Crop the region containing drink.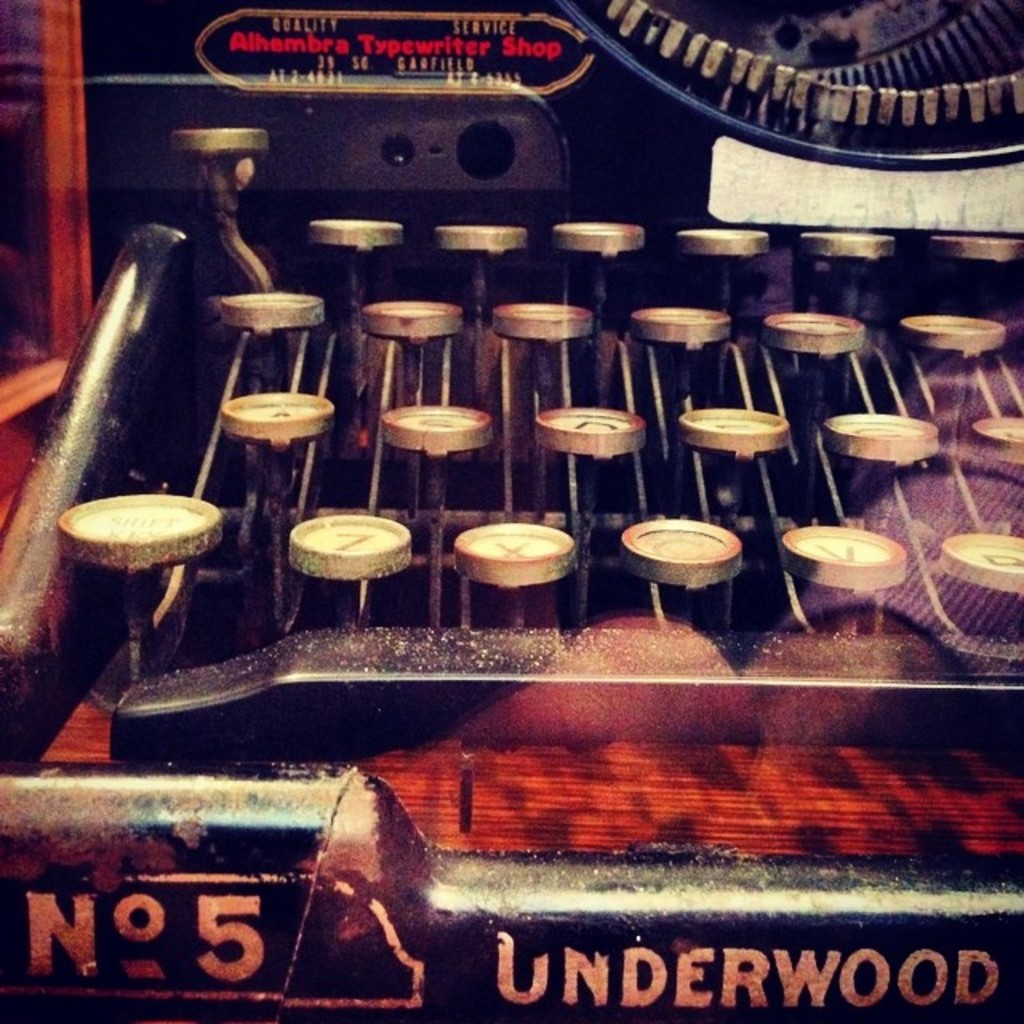
Crop region: x1=64 y1=501 x2=206 y2=538.
